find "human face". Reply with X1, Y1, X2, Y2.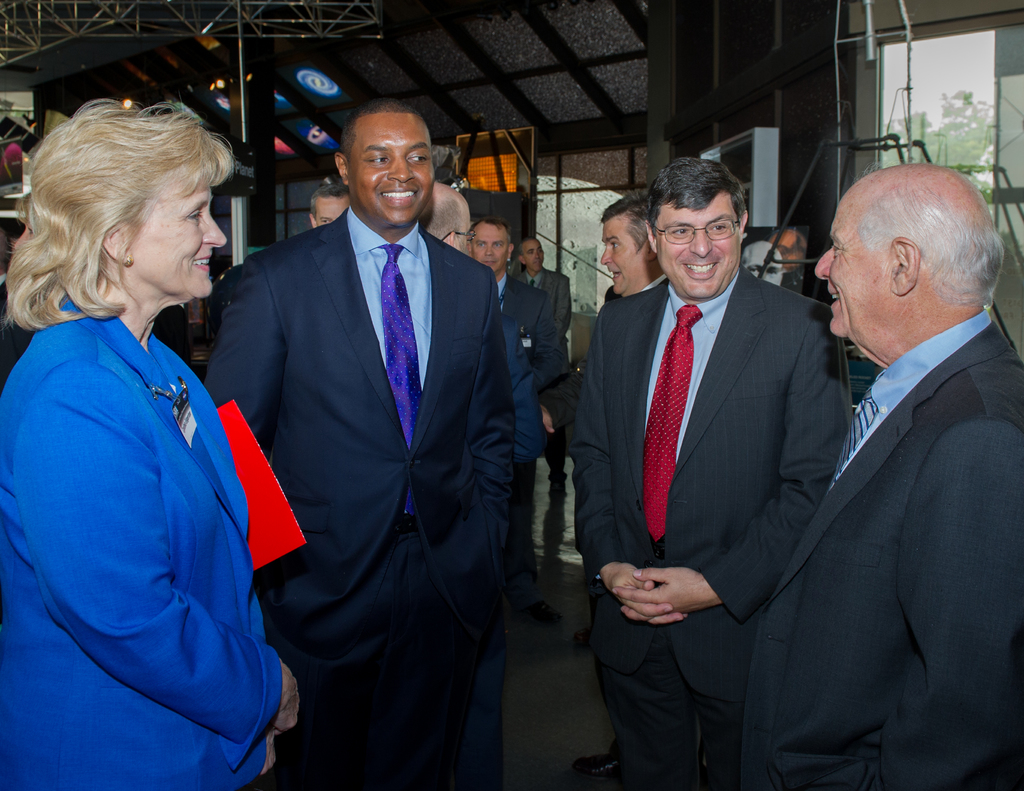
314, 196, 348, 229.
